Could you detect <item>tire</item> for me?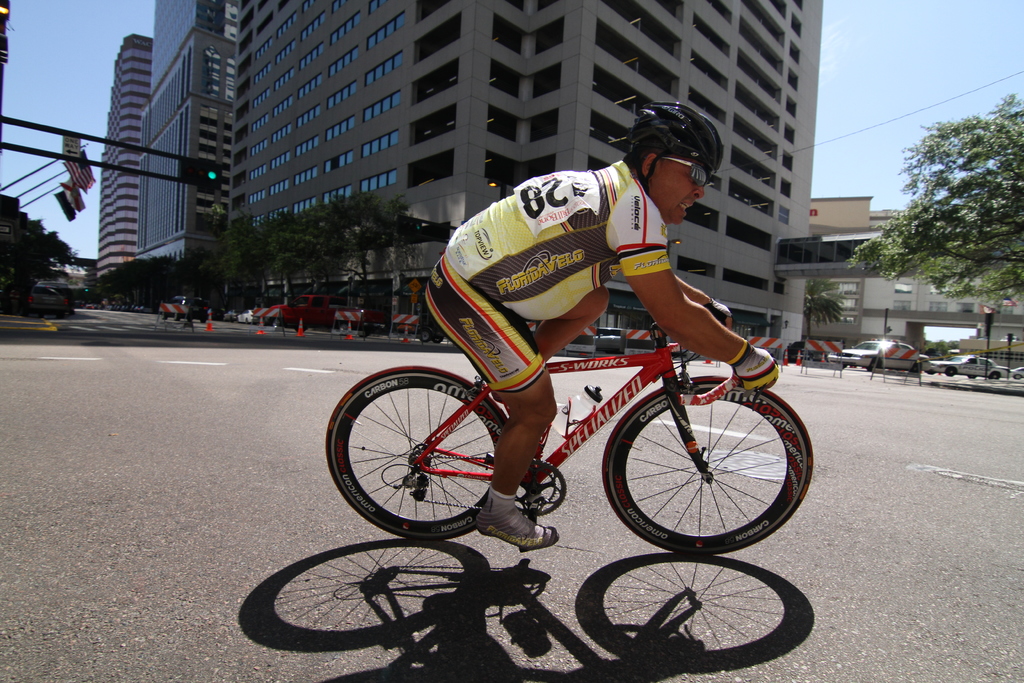
Detection result: (left=945, top=363, right=959, bottom=374).
